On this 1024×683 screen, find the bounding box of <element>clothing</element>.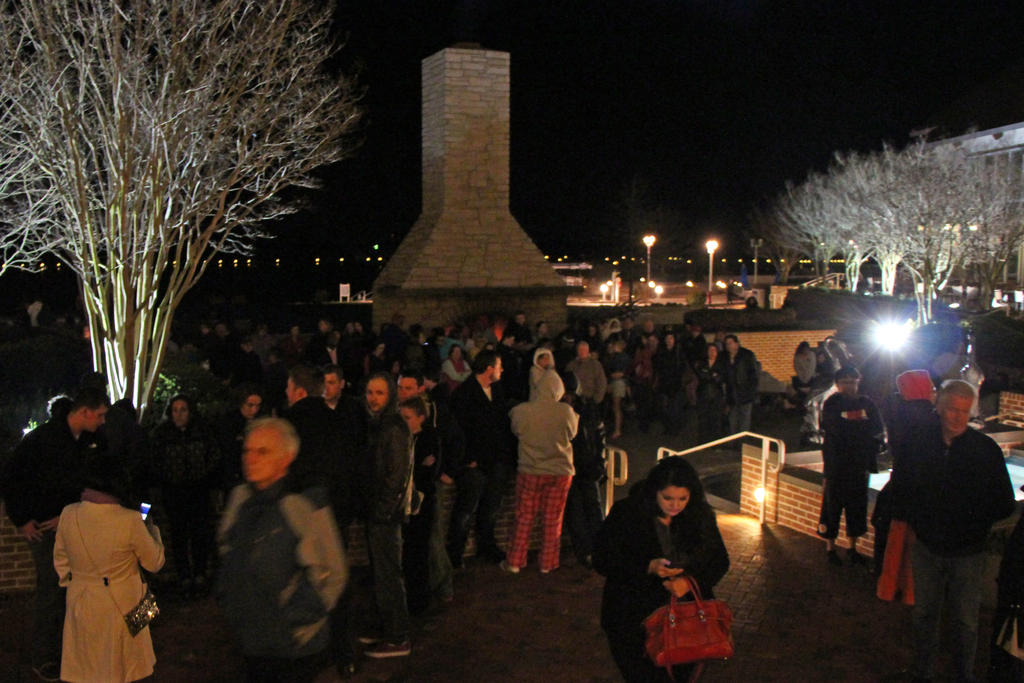
Bounding box: bbox=[602, 317, 630, 343].
